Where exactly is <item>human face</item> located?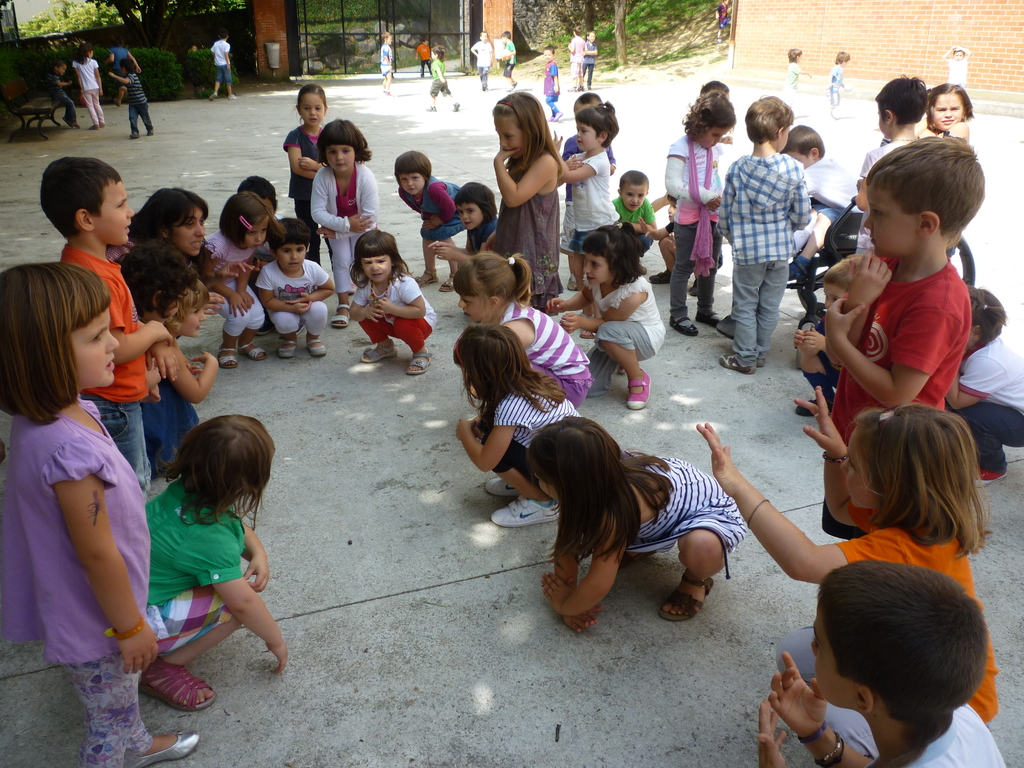
Its bounding box is [622, 185, 651, 206].
